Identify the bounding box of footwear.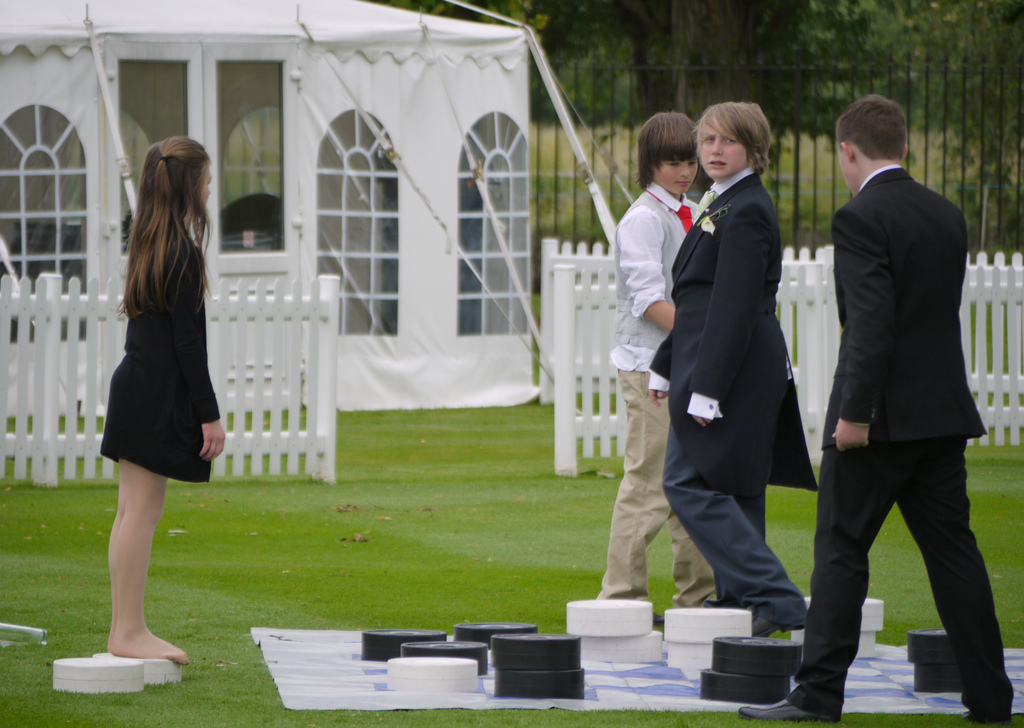
753, 615, 800, 640.
